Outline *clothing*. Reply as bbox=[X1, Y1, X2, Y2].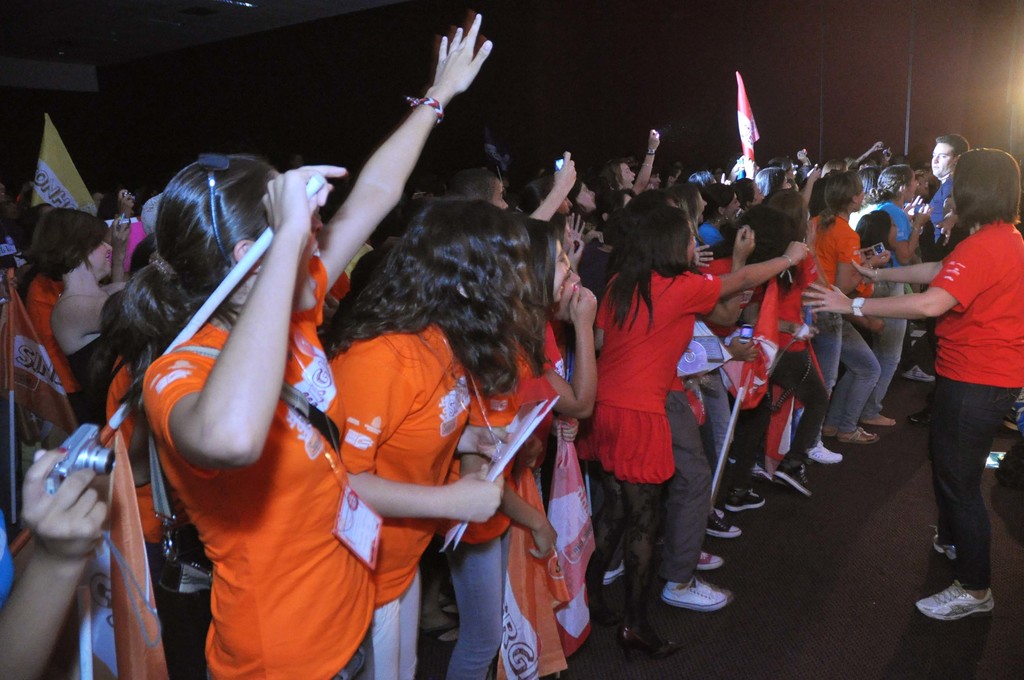
bbox=[667, 321, 728, 579].
